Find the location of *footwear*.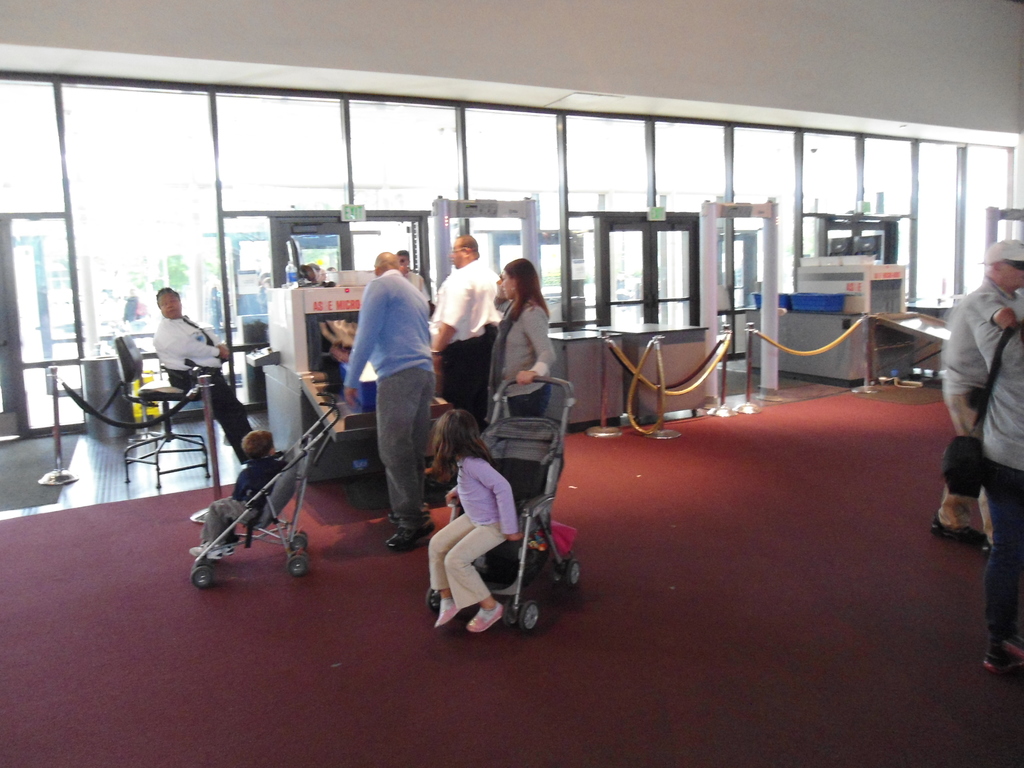
Location: [221, 540, 237, 561].
